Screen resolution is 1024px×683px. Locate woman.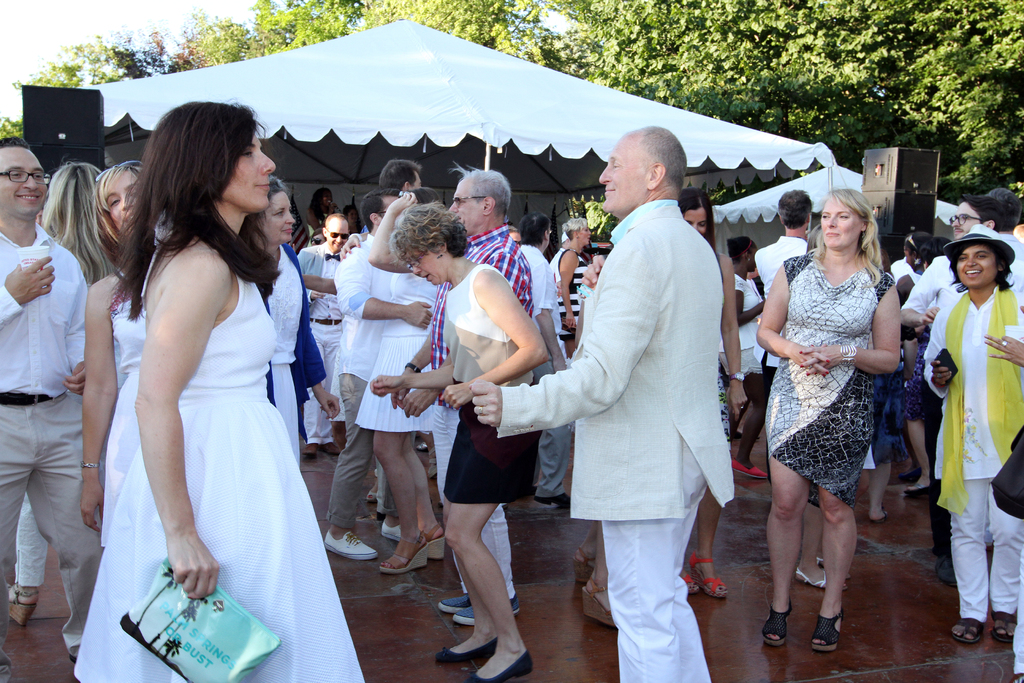
{"left": 81, "top": 158, "right": 142, "bottom": 550}.
